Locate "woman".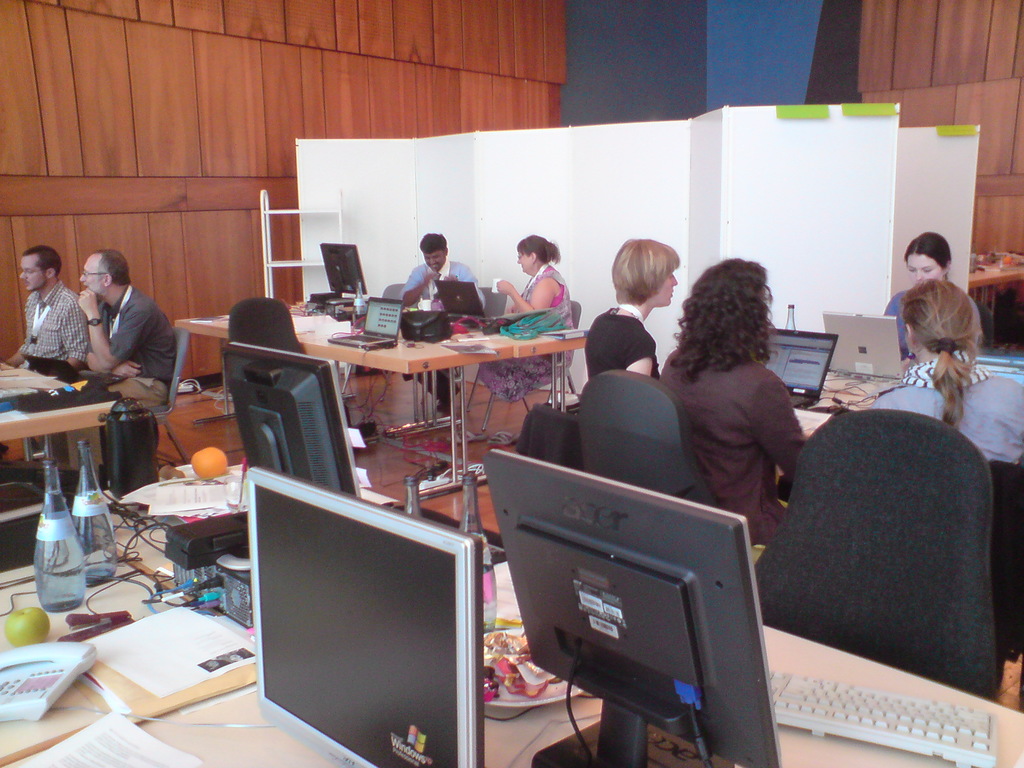
Bounding box: rect(589, 242, 680, 377).
